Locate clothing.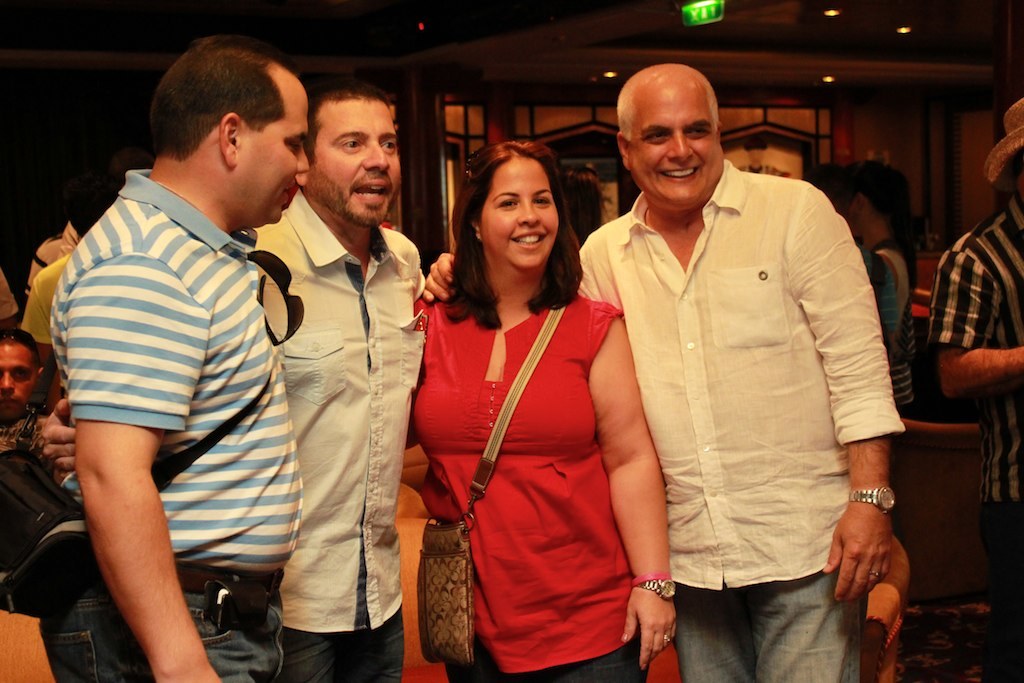
Bounding box: x1=261, y1=187, x2=434, y2=682.
